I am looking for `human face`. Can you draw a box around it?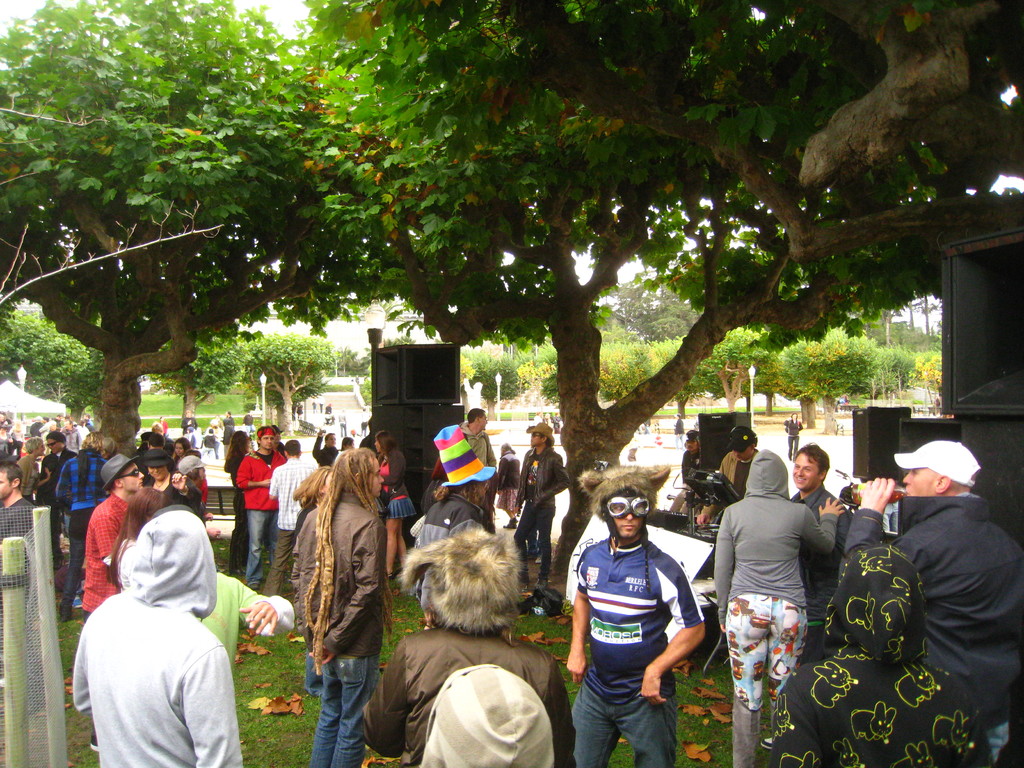
Sure, the bounding box is (121,465,145,491).
